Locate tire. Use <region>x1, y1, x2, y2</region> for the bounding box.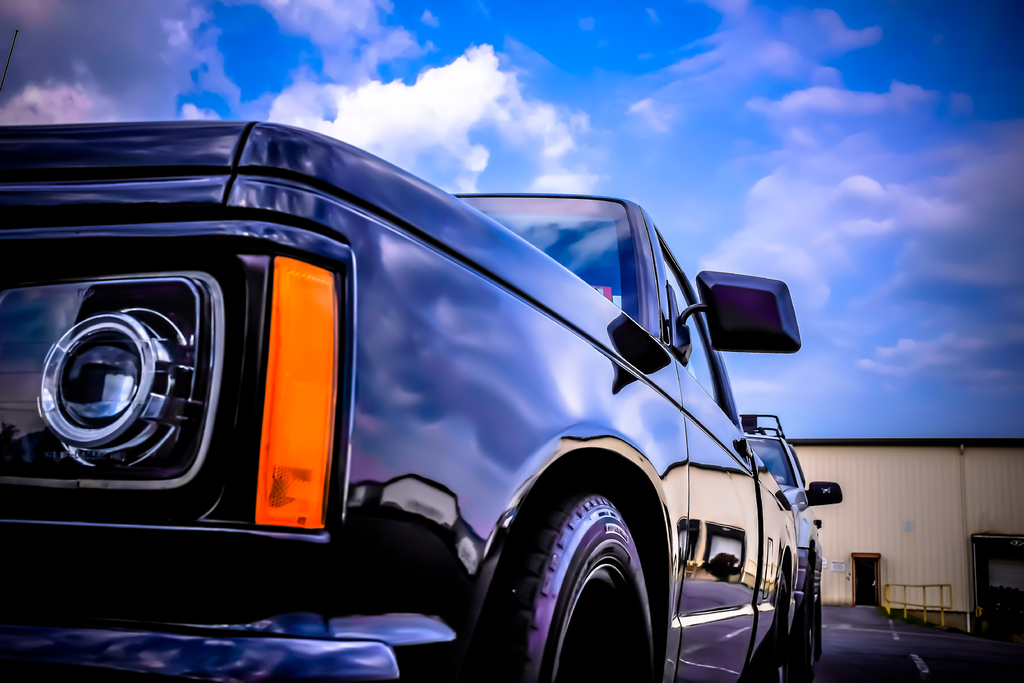
<region>790, 594, 820, 682</region>.
